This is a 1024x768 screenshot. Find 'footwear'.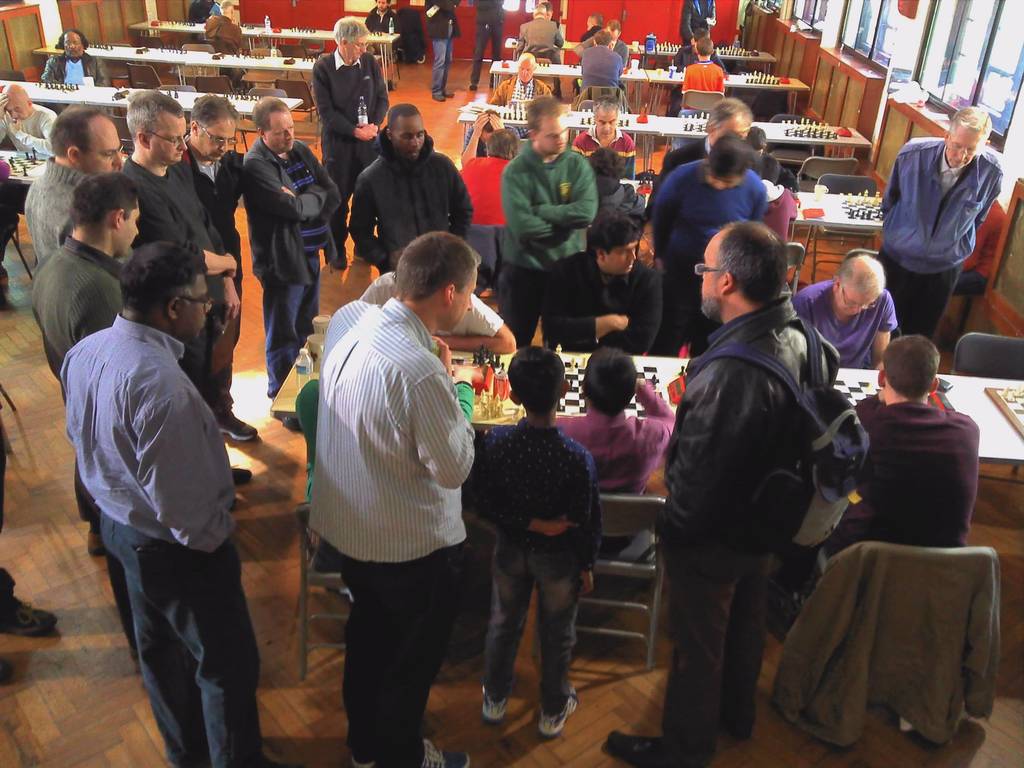
Bounding box: l=218, t=411, r=260, b=440.
